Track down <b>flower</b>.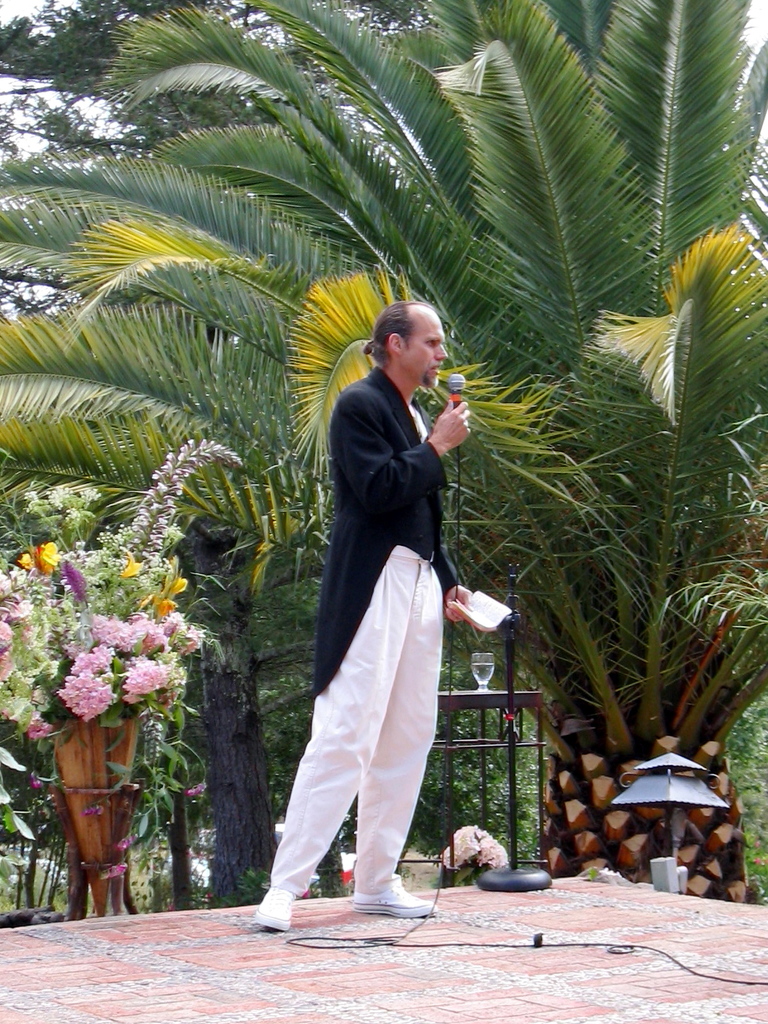
Tracked to crop(184, 784, 207, 802).
